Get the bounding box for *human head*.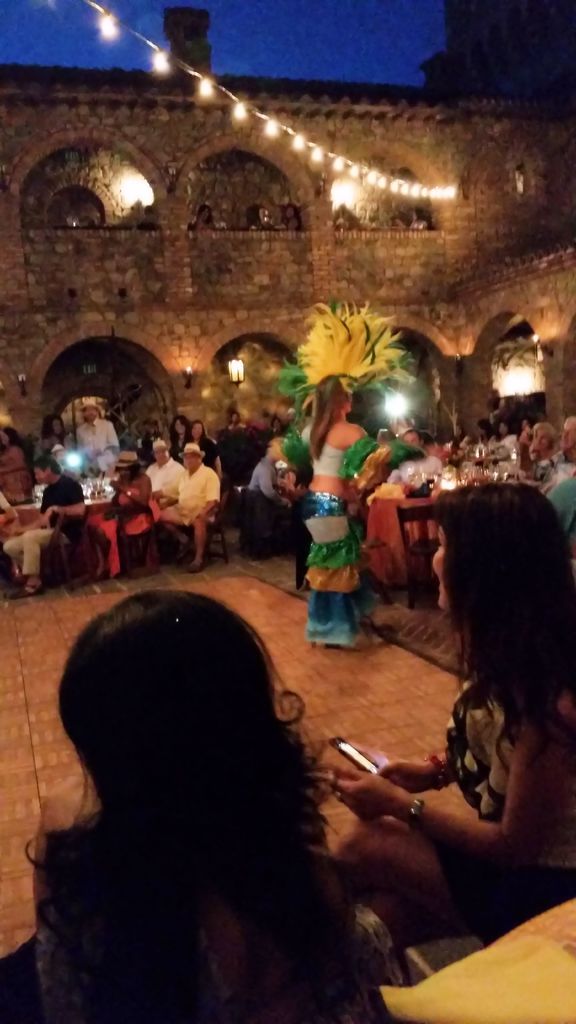
0,424,15,447.
